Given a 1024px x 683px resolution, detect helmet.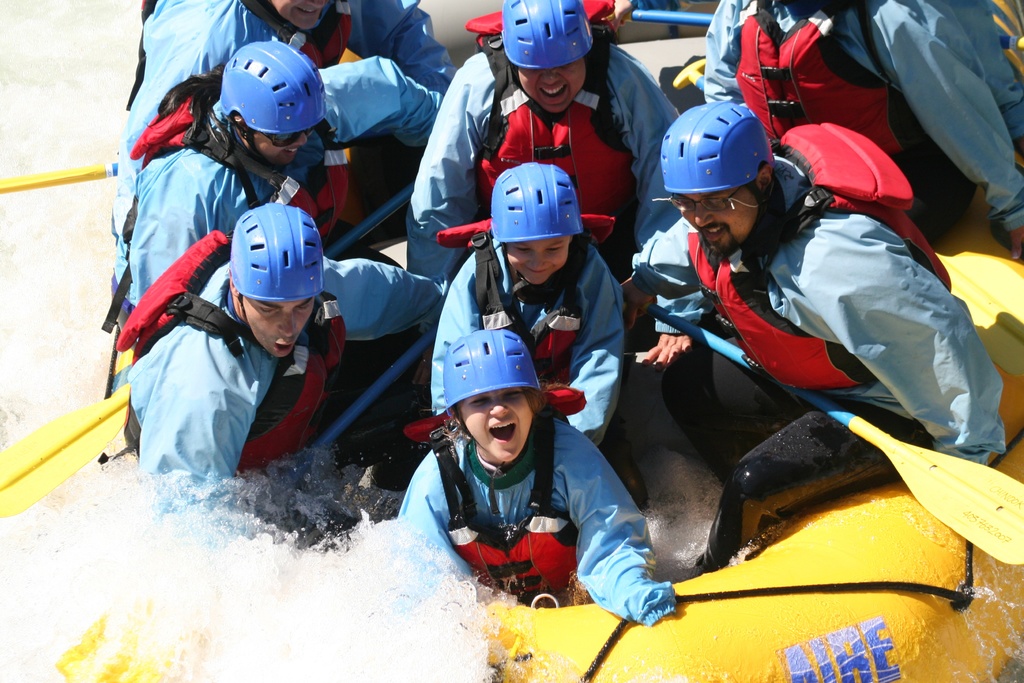
<box>213,42,324,154</box>.
